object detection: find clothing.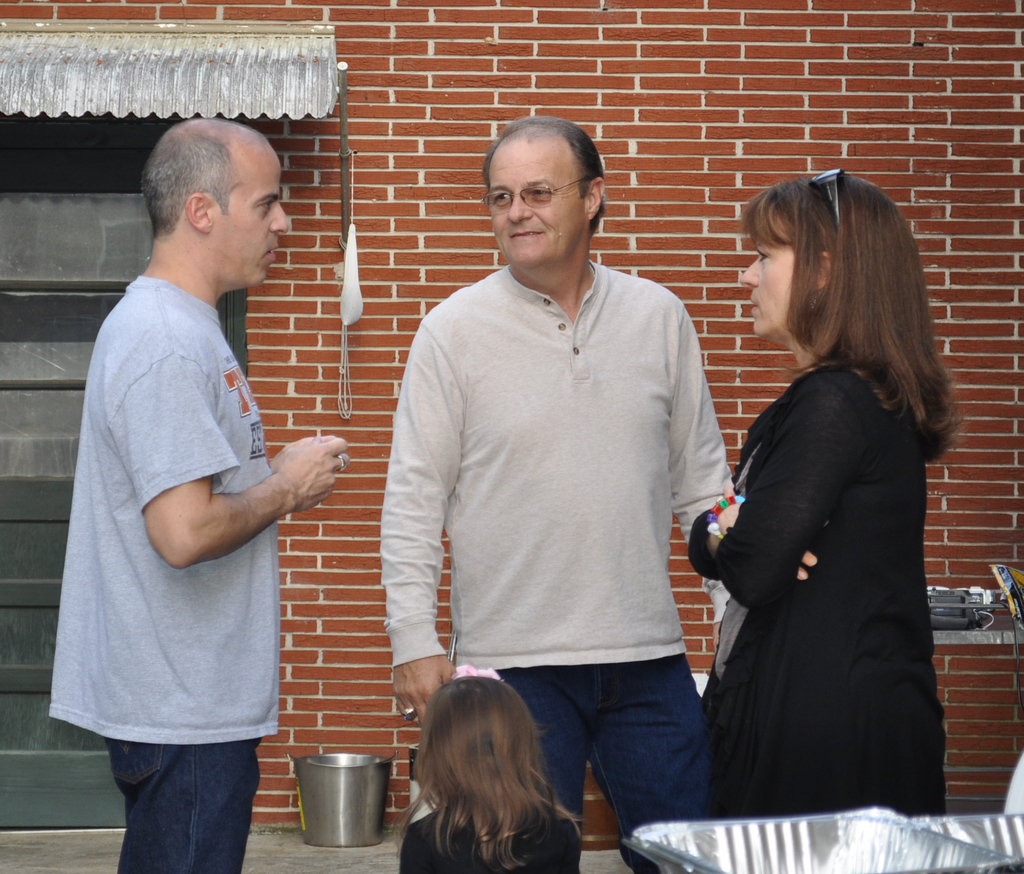
region(686, 359, 951, 816).
